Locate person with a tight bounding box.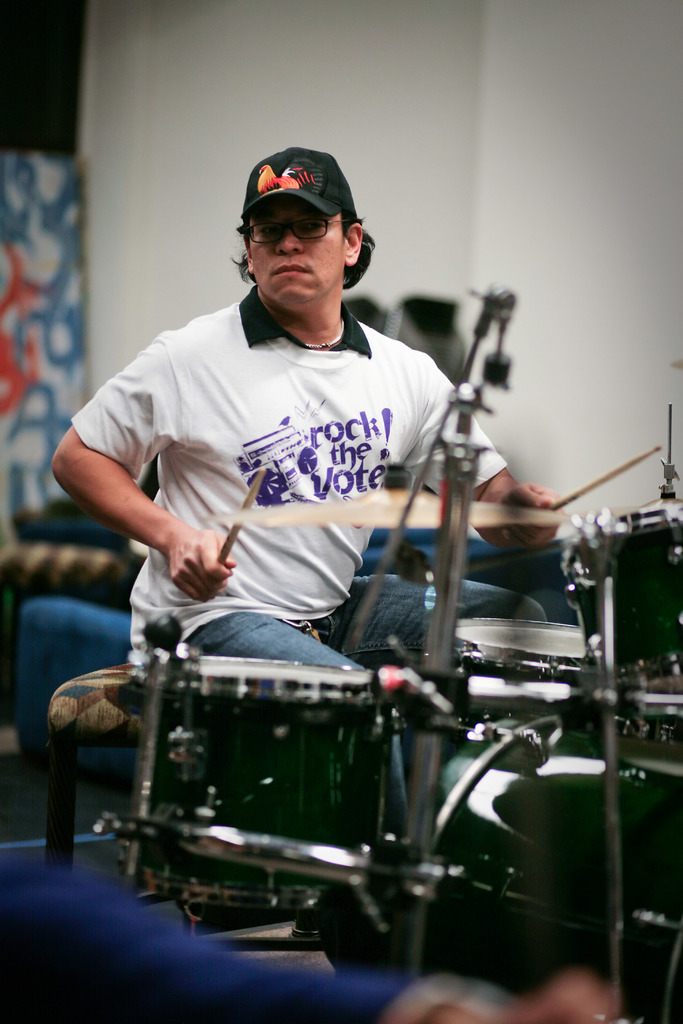
bbox(101, 148, 572, 820).
